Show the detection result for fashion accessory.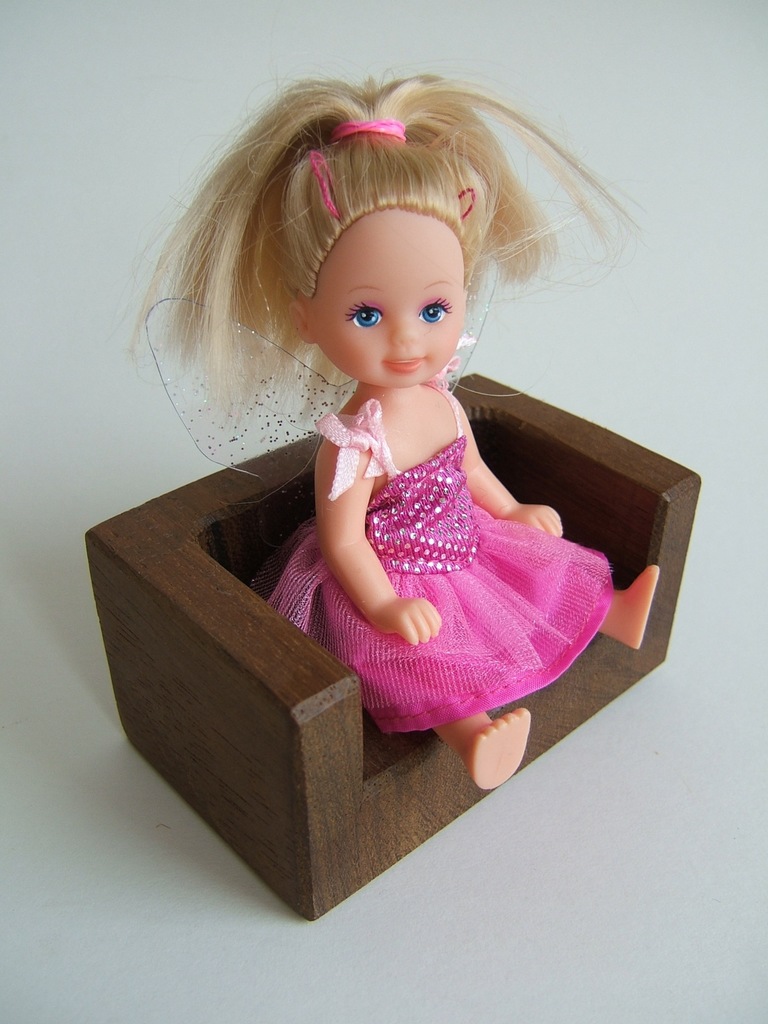
Rect(457, 188, 473, 219).
